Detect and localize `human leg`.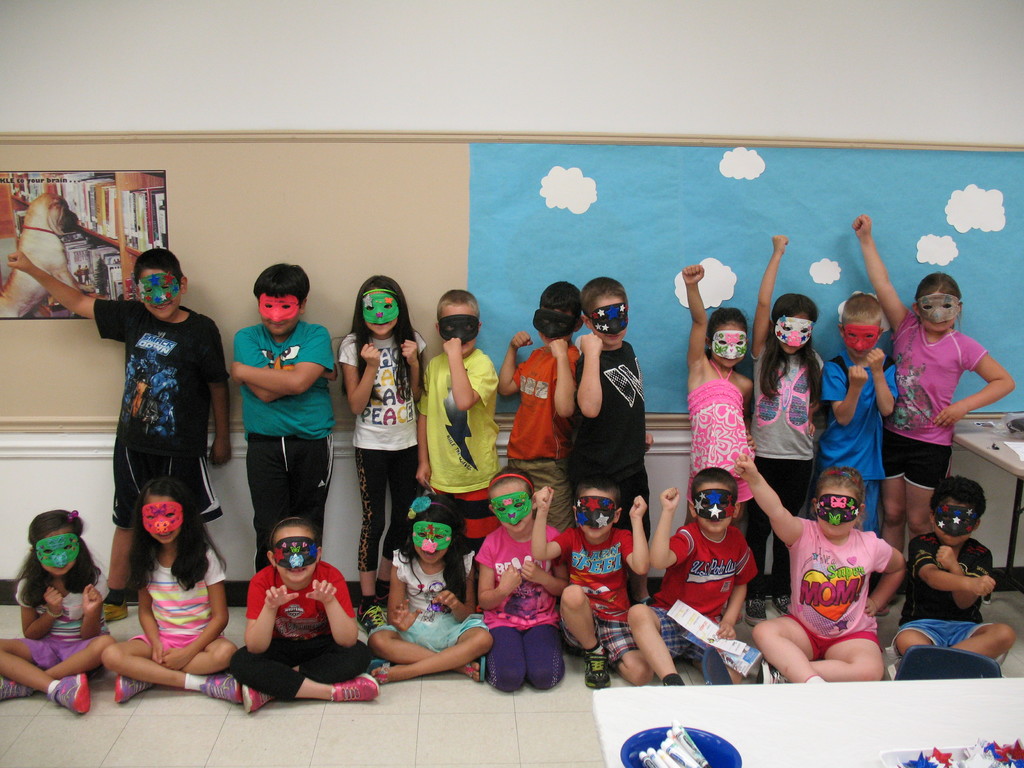
Localized at locate(909, 444, 948, 539).
